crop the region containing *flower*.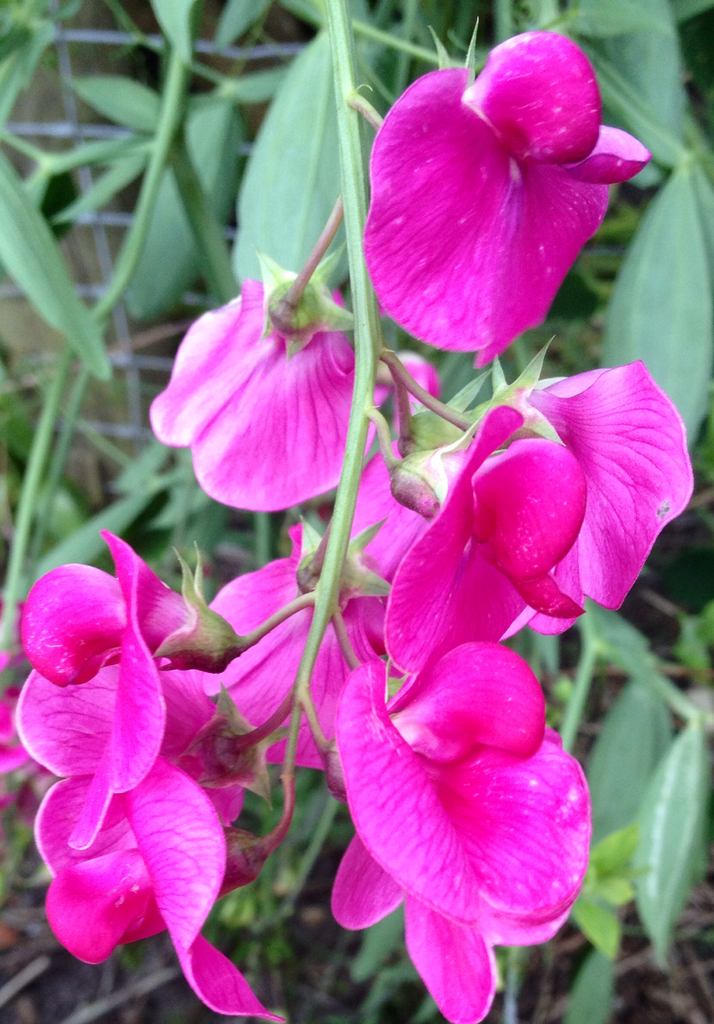
Crop region: <region>359, 32, 617, 353</region>.
